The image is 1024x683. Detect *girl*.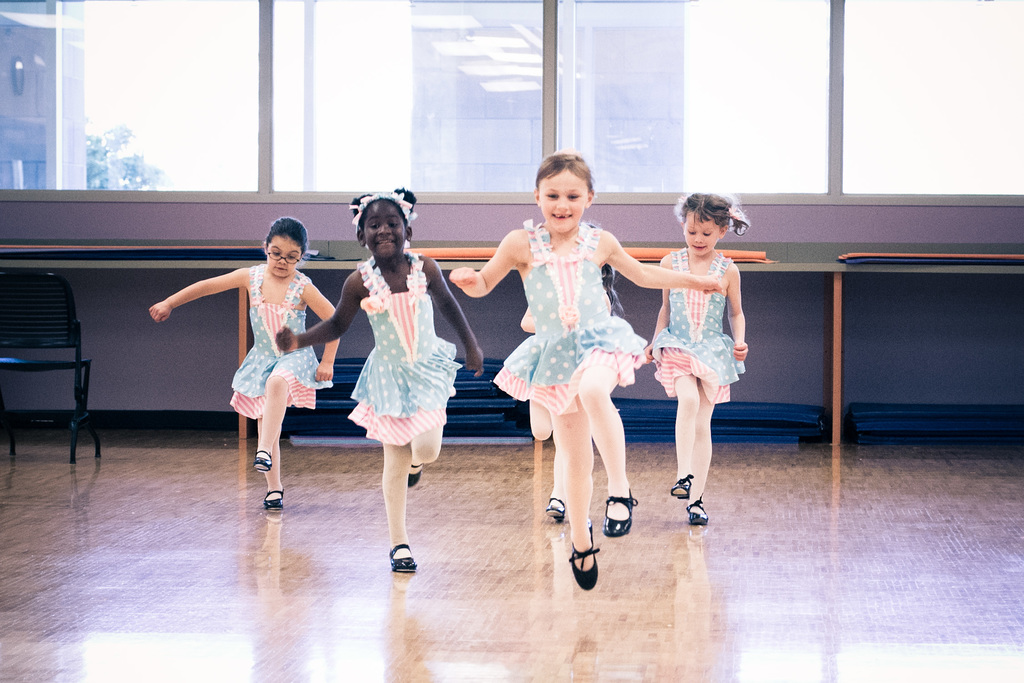
Detection: BBox(274, 186, 486, 570).
